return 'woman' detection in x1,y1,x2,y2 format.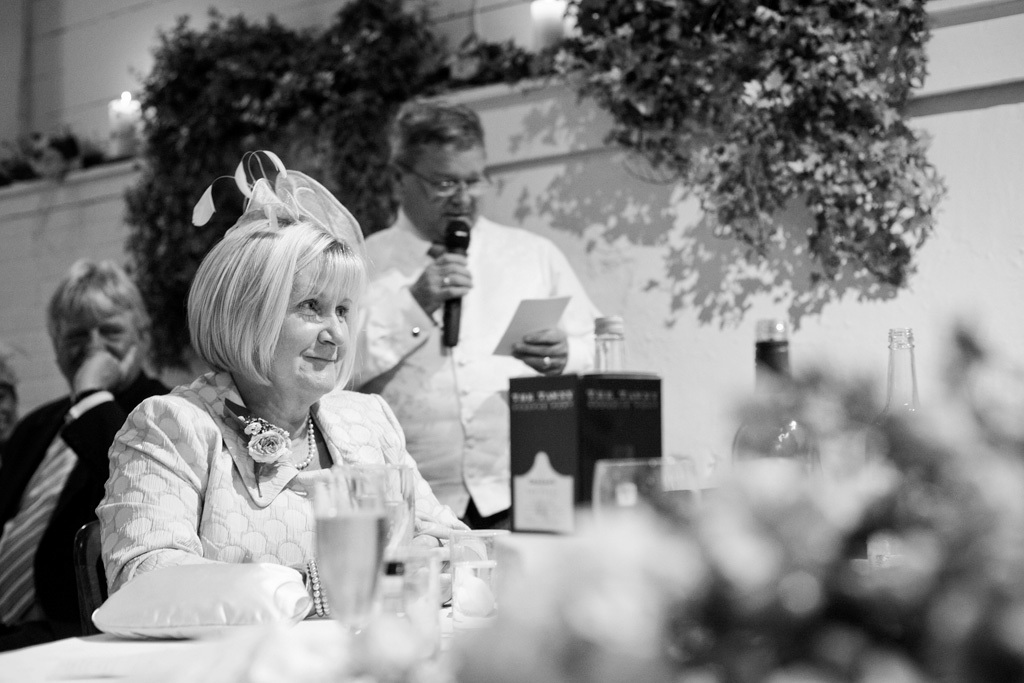
84,157,507,661.
